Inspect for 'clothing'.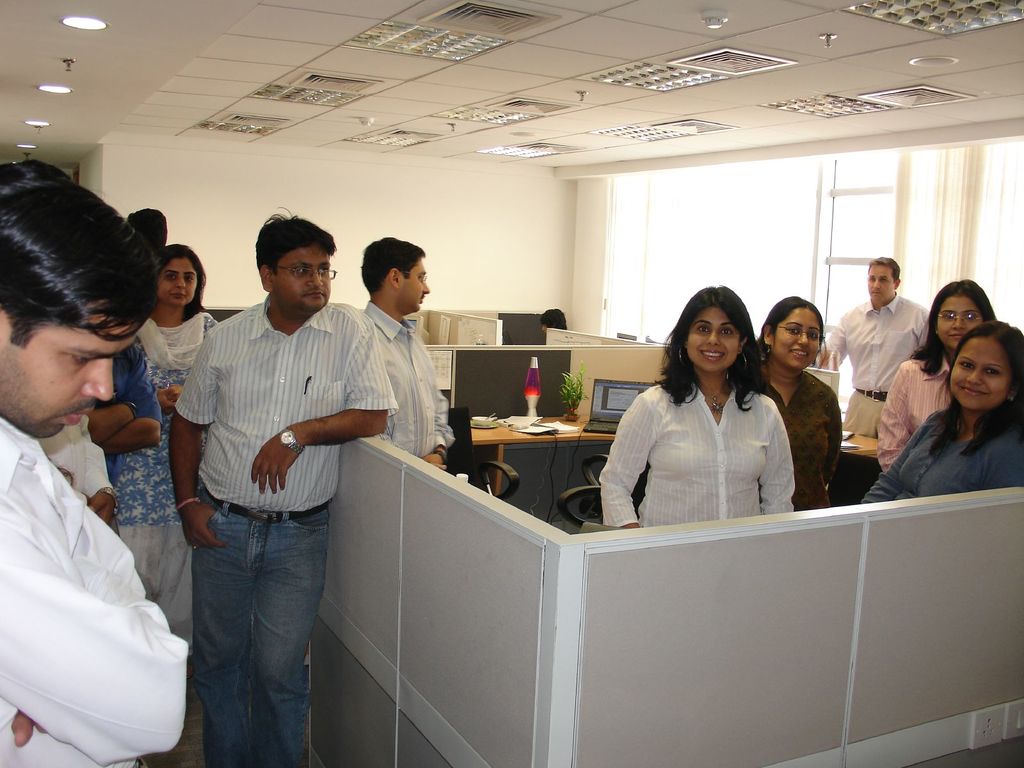
Inspection: (365,284,454,454).
